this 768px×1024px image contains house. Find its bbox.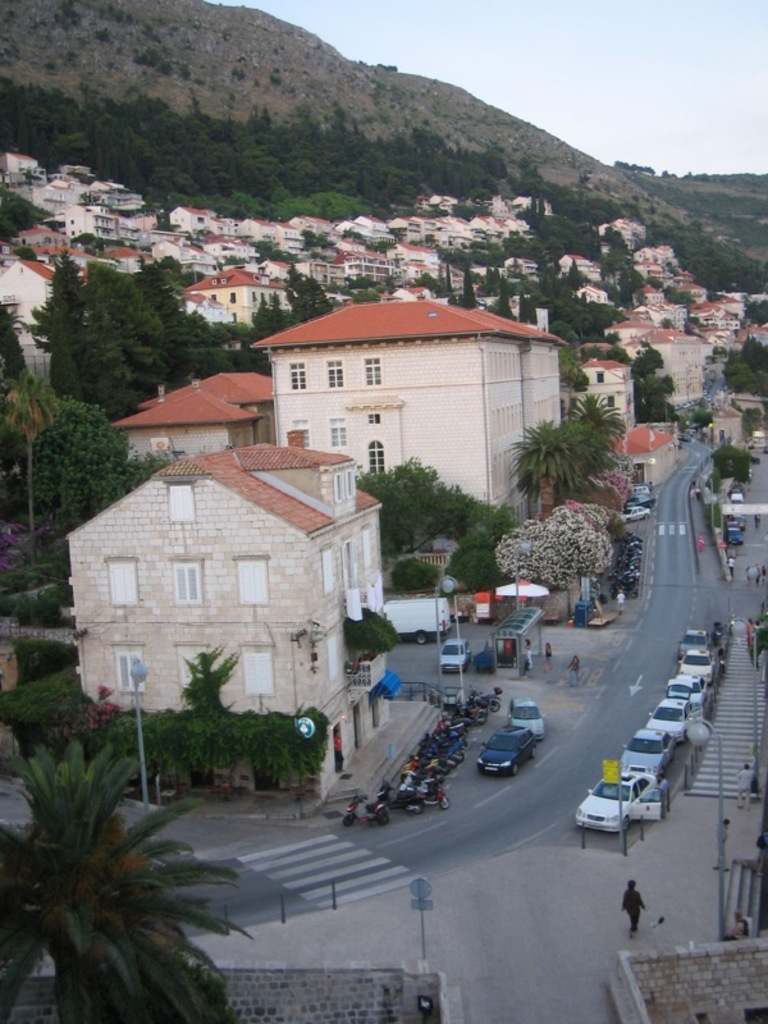
x1=0 y1=143 x2=159 y2=329.
